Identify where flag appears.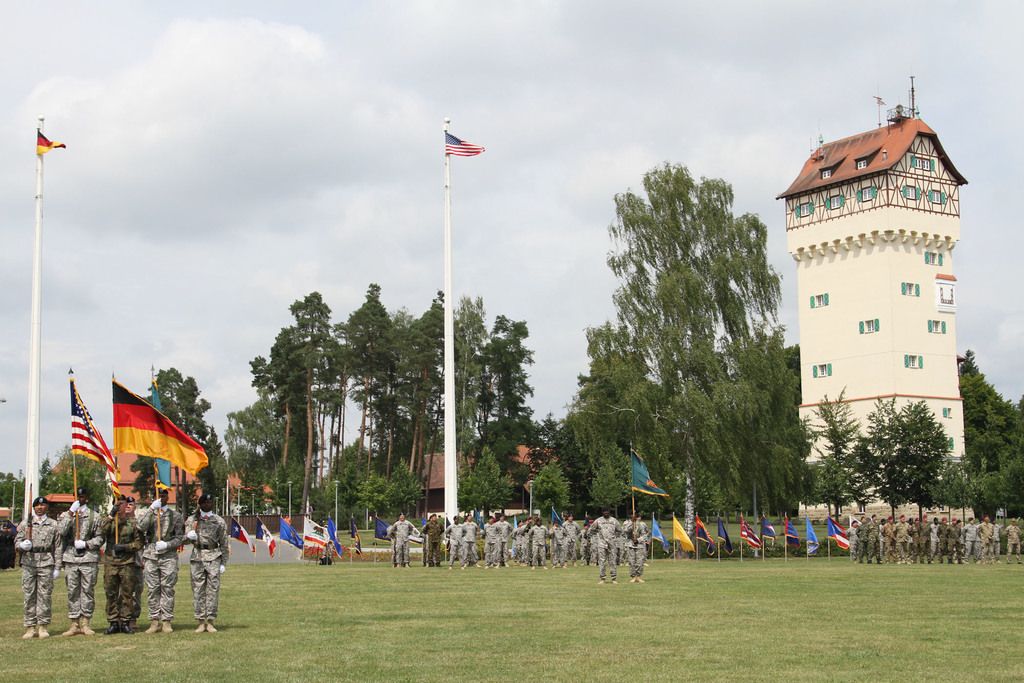
Appears at region(633, 450, 675, 507).
